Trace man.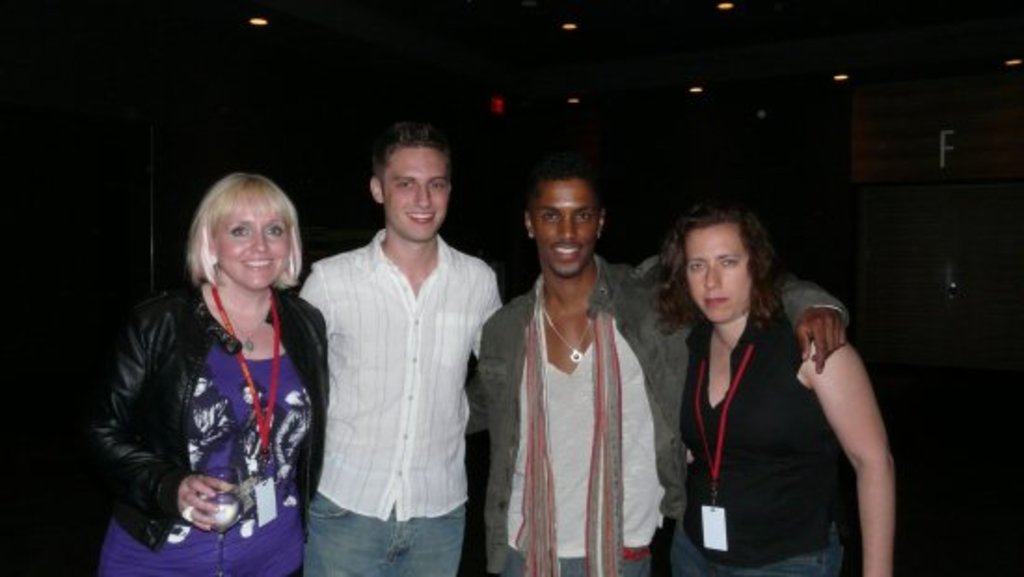
Traced to (x1=458, y1=162, x2=851, y2=575).
